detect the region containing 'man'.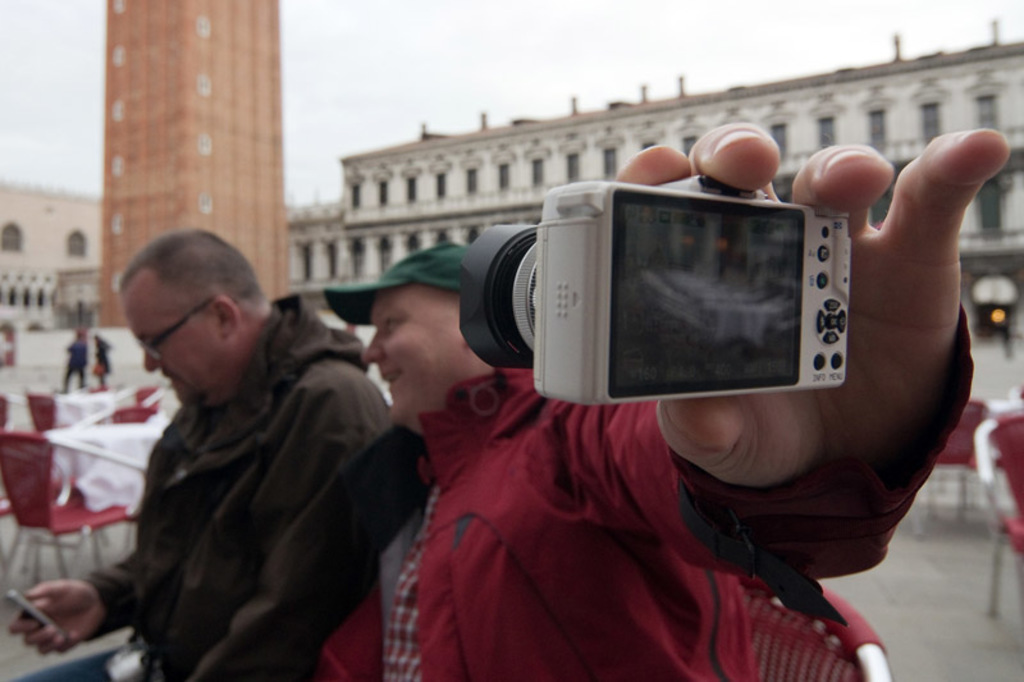
crop(284, 106, 995, 651).
